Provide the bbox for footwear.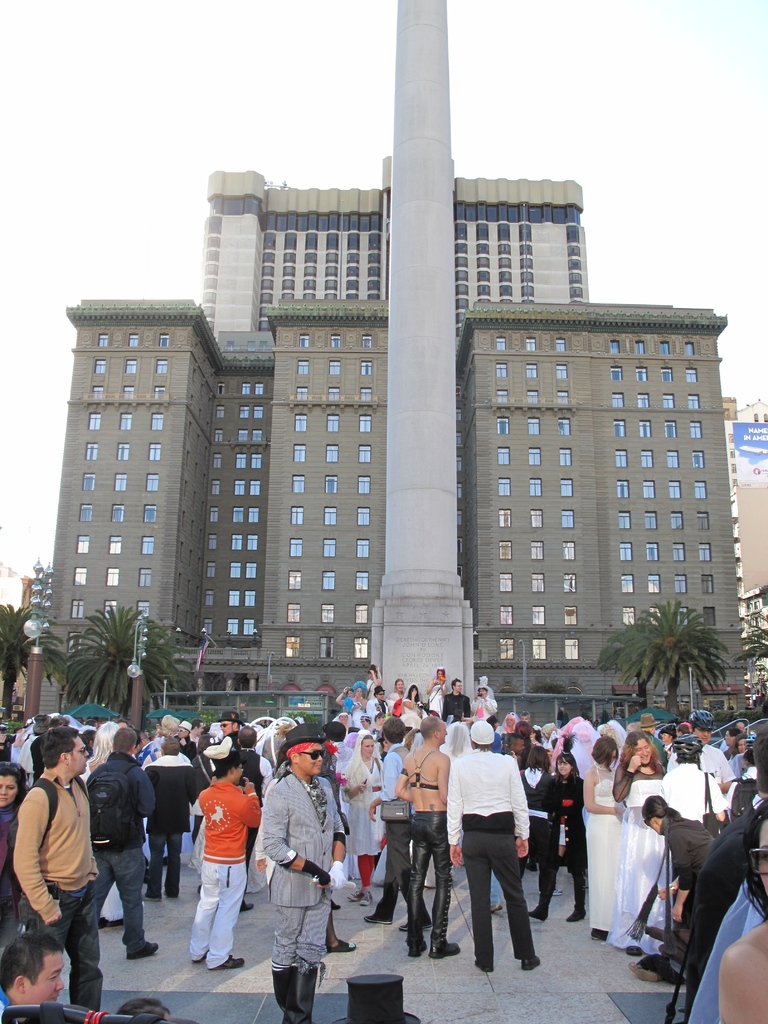
{"x1": 520, "y1": 955, "x2": 539, "y2": 970}.
